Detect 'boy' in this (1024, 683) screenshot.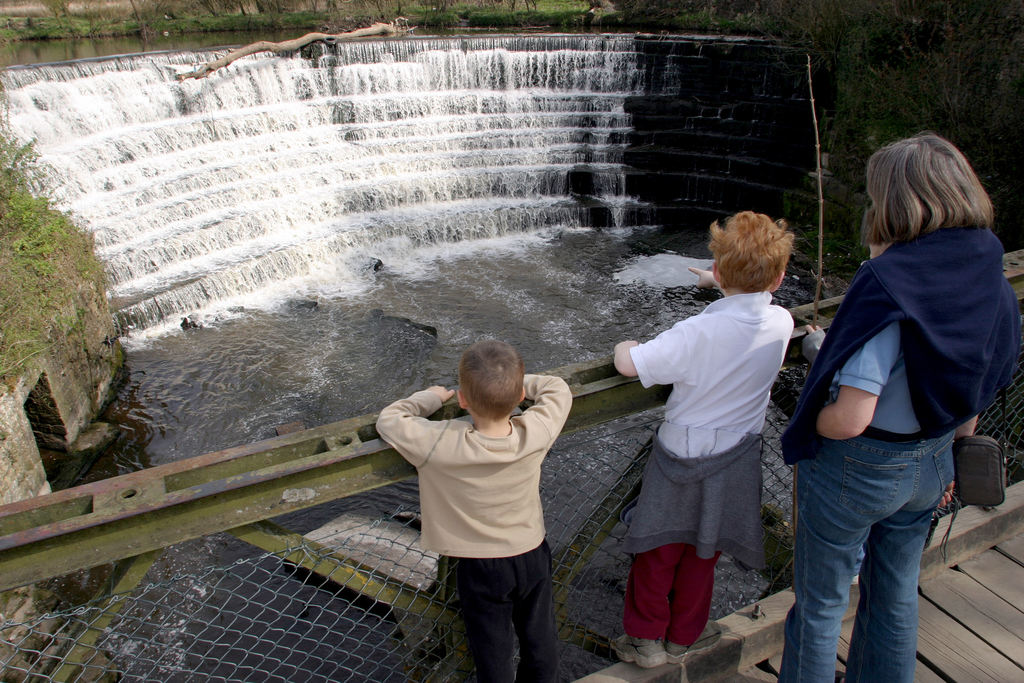
Detection: x1=376 y1=338 x2=573 y2=682.
